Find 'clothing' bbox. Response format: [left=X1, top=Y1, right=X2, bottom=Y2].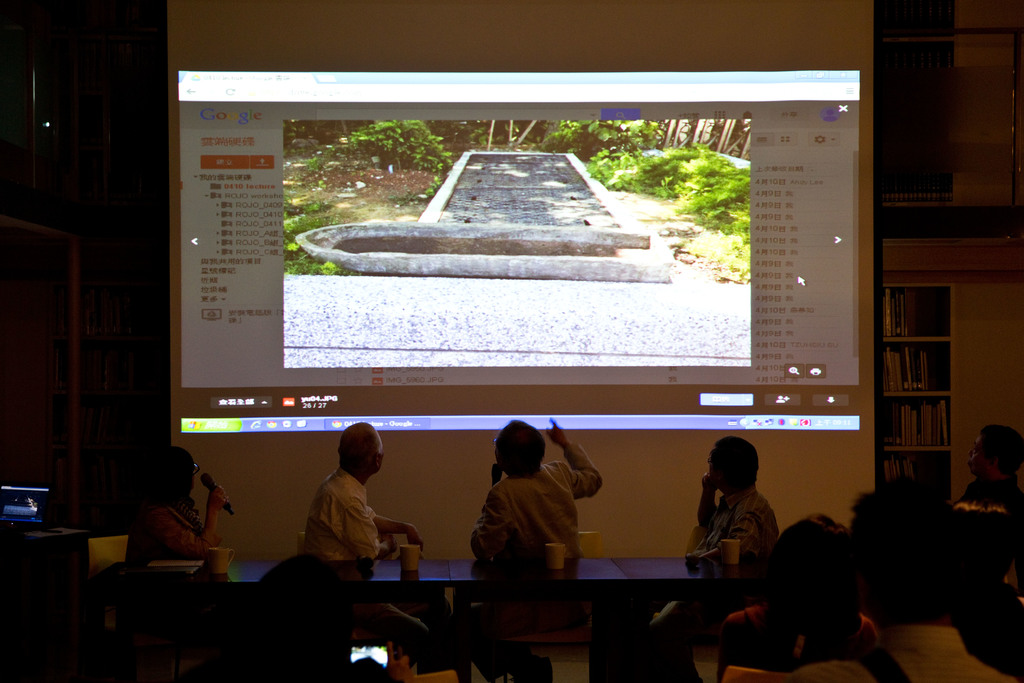
[left=471, top=442, right=602, bottom=557].
